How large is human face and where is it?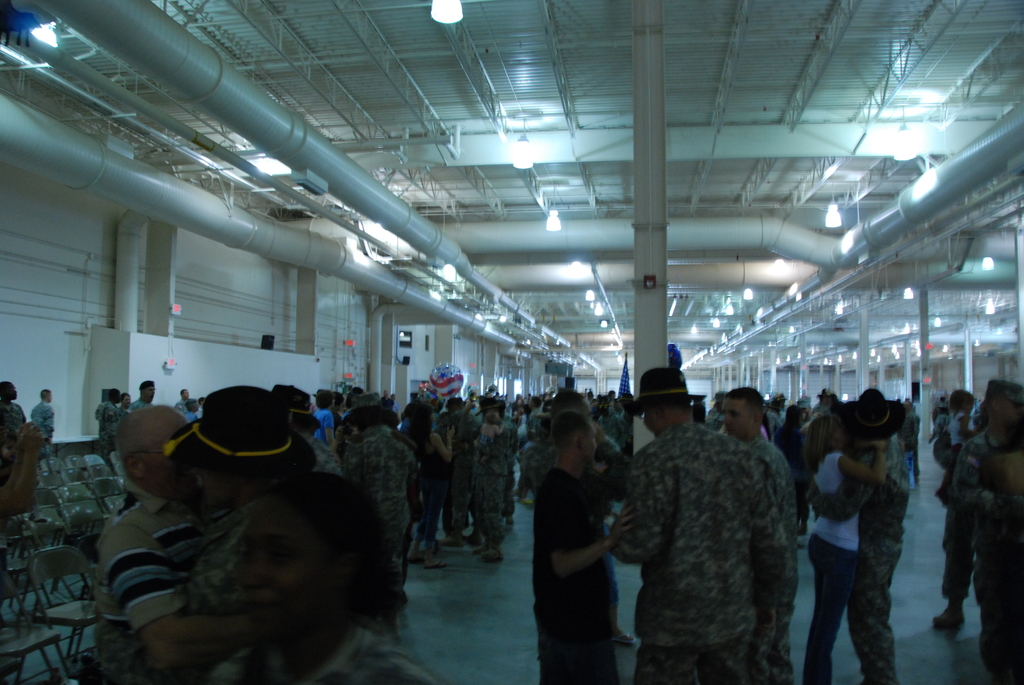
Bounding box: region(121, 398, 131, 407).
